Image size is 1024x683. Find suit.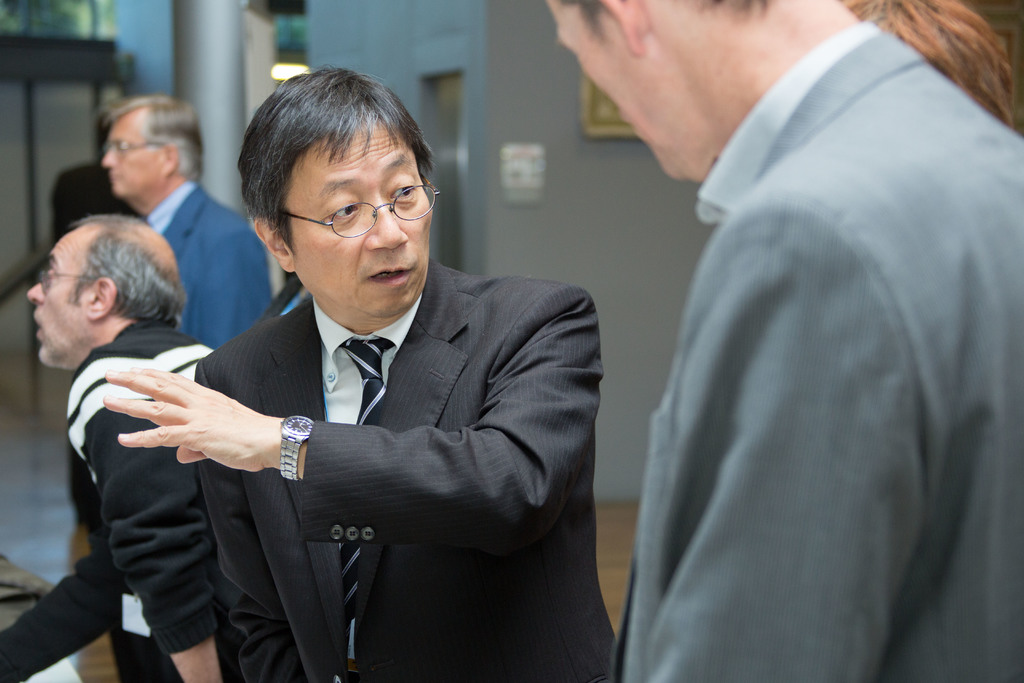
bbox(88, 186, 611, 648).
